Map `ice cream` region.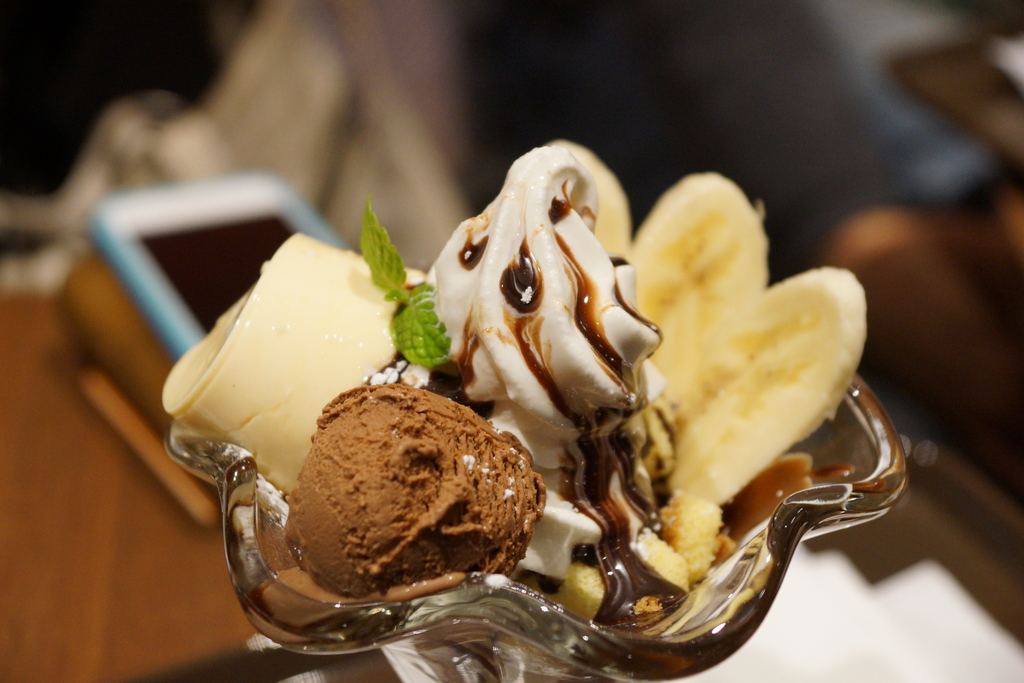
Mapped to <box>246,388,543,643</box>.
